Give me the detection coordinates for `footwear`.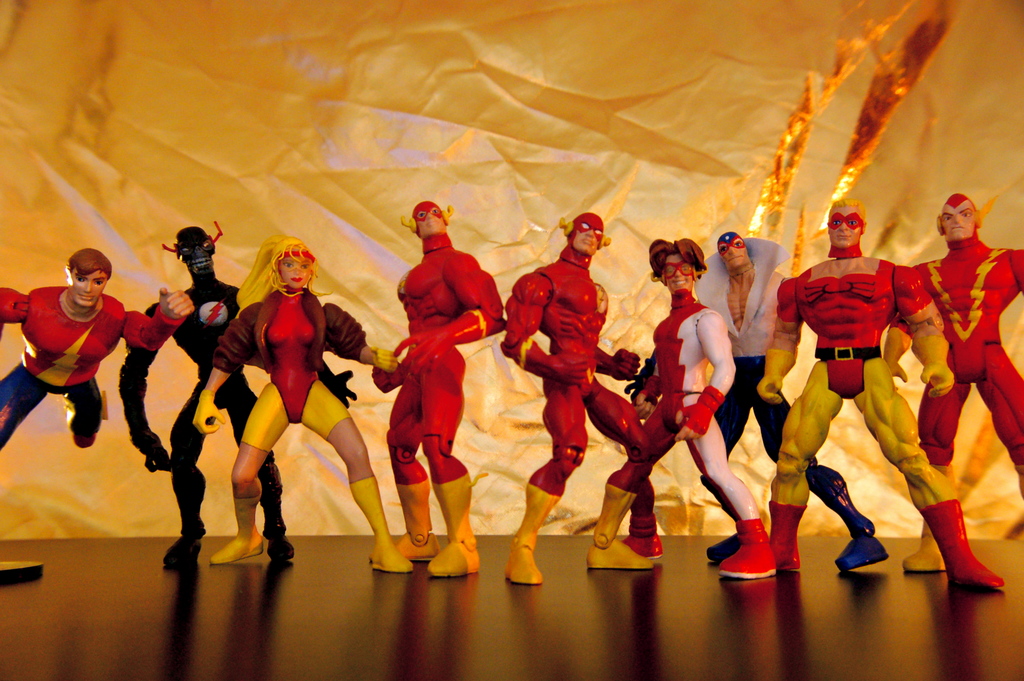
box(371, 479, 437, 559).
